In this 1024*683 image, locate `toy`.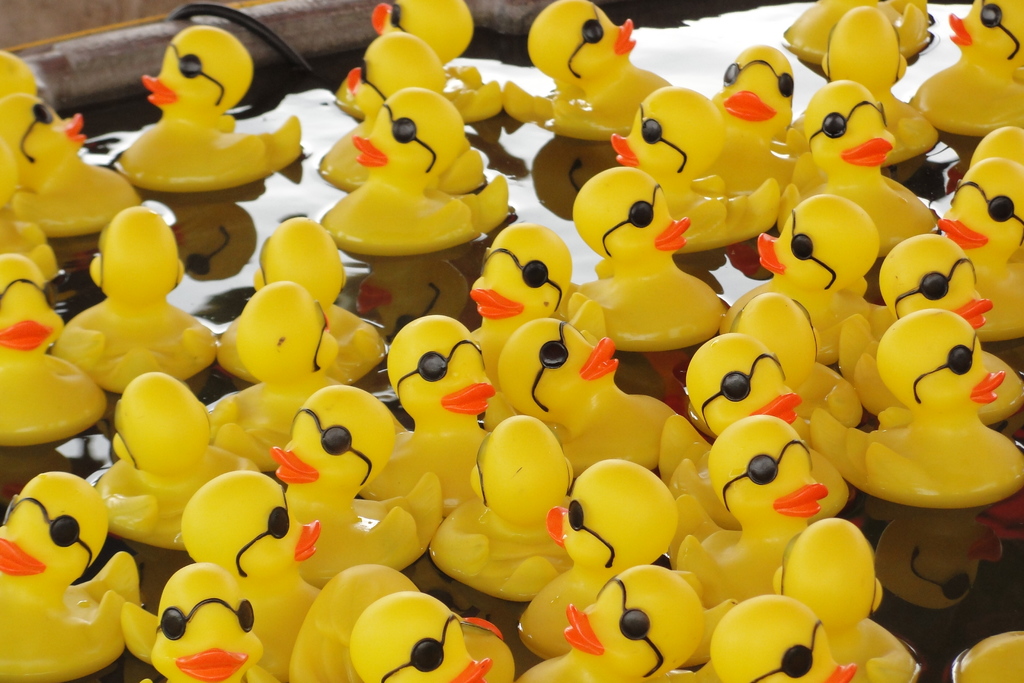
Bounding box: detection(0, 246, 105, 440).
